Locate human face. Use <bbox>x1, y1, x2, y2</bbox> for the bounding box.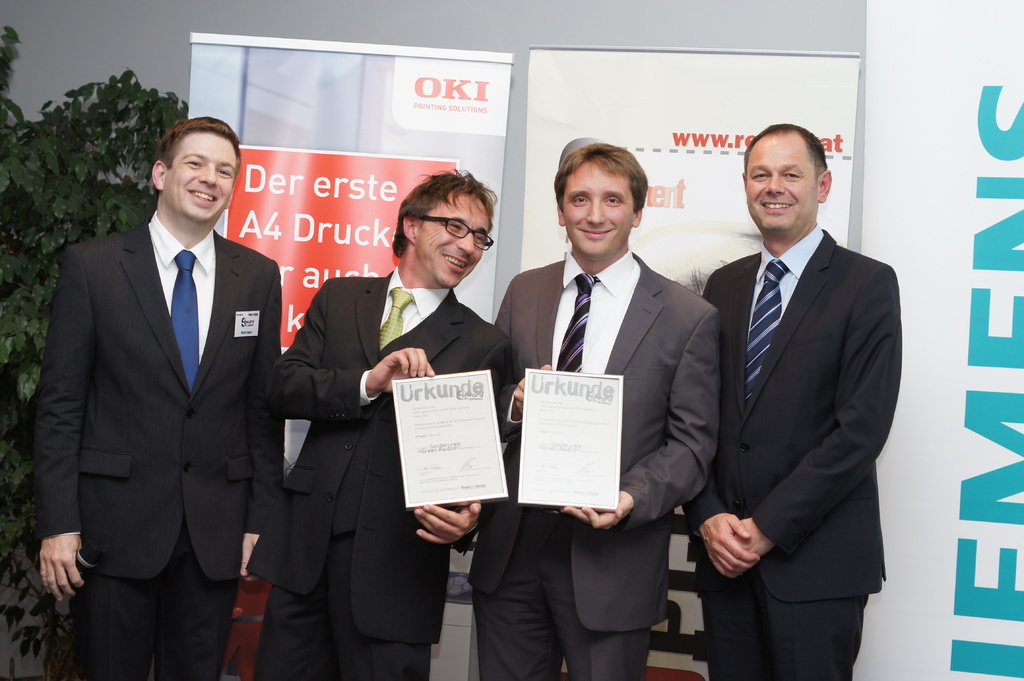
<bbox>561, 157, 635, 253</bbox>.
